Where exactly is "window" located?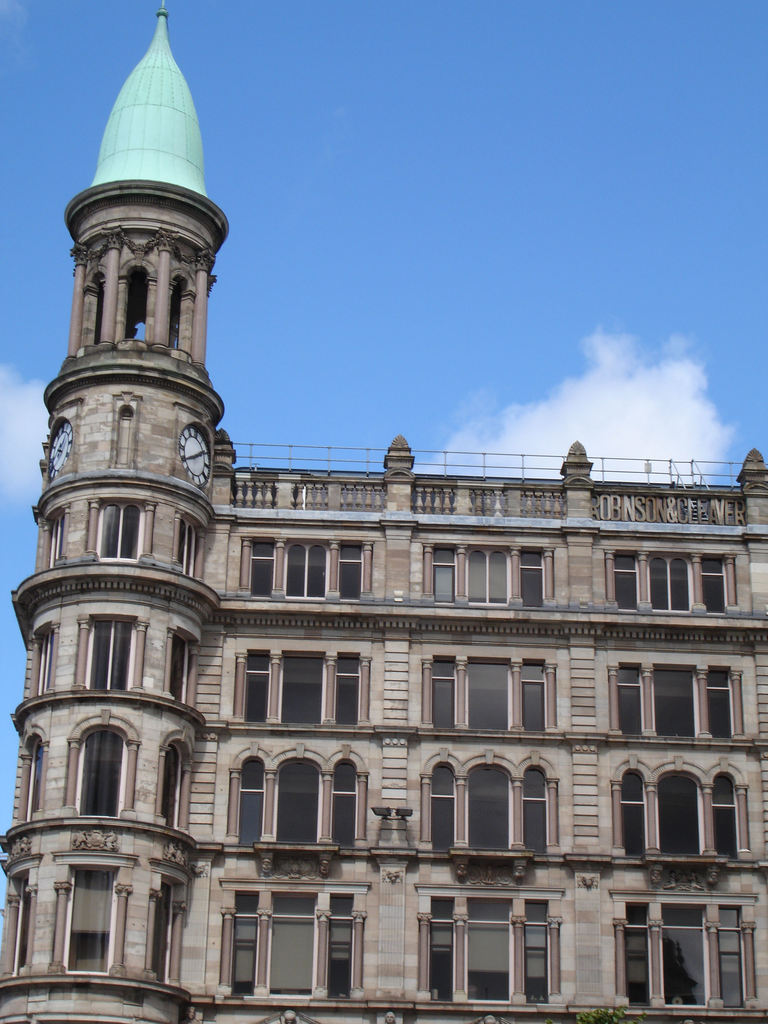
Its bounding box is left=466, top=897, right=513, bottom=1004.
